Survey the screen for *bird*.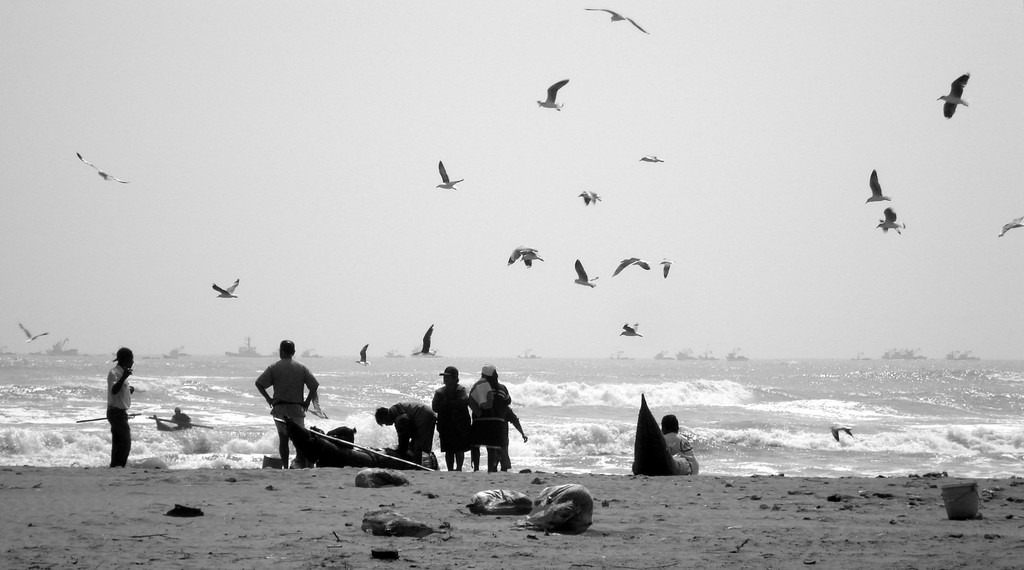
Survey found: (354, 342, 374, 363).
